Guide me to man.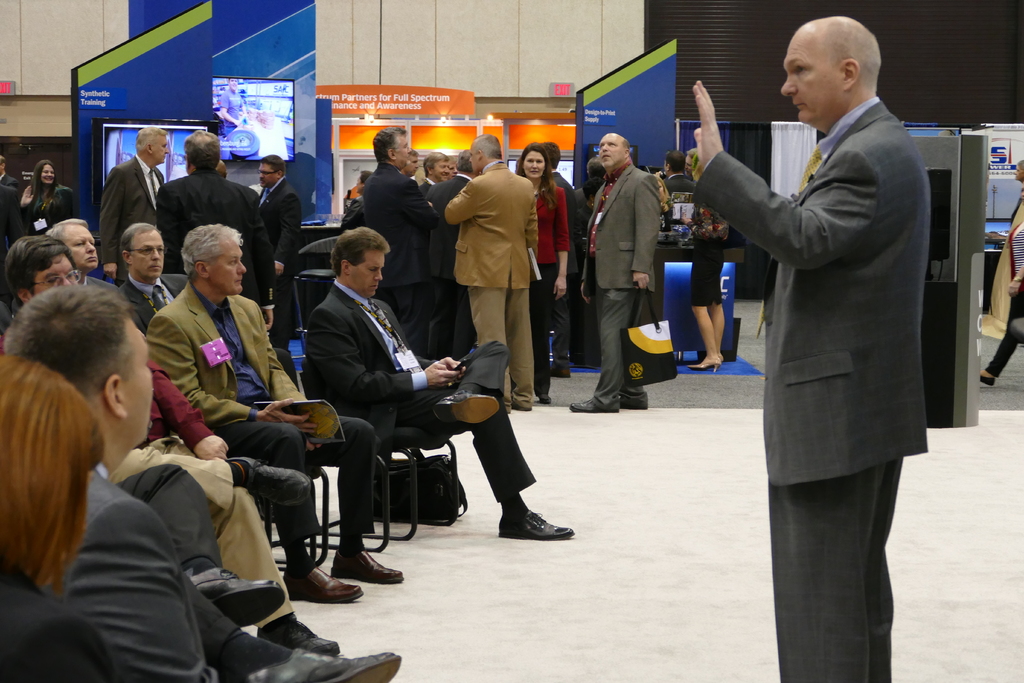
Guidance: rect(1, 278, 404, 682).
